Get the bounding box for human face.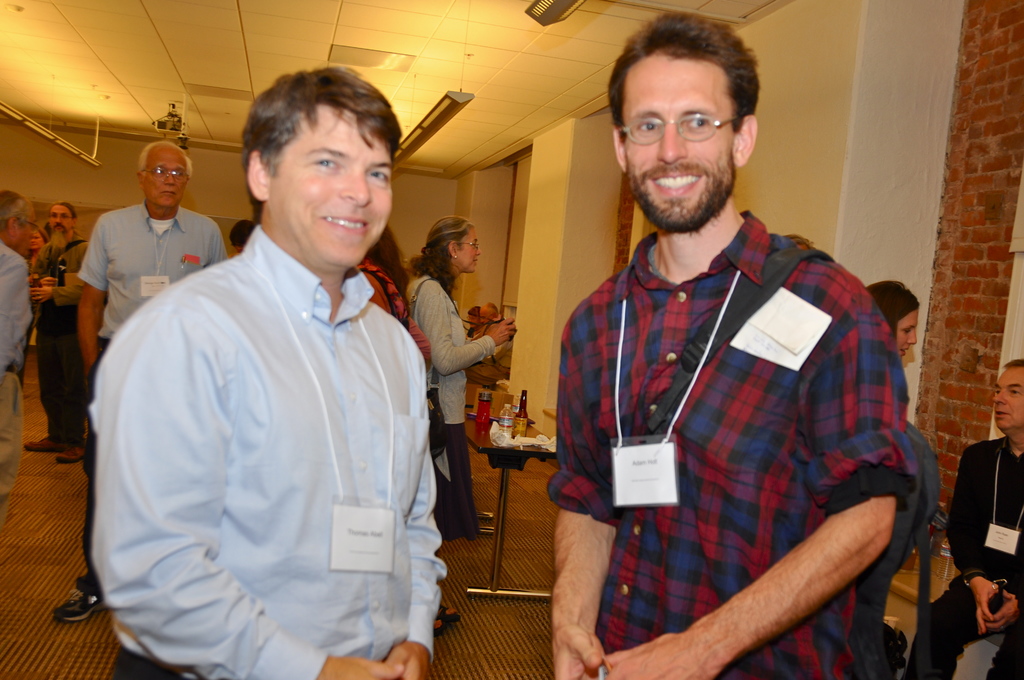
BBox(147, 154, 190, 210).
